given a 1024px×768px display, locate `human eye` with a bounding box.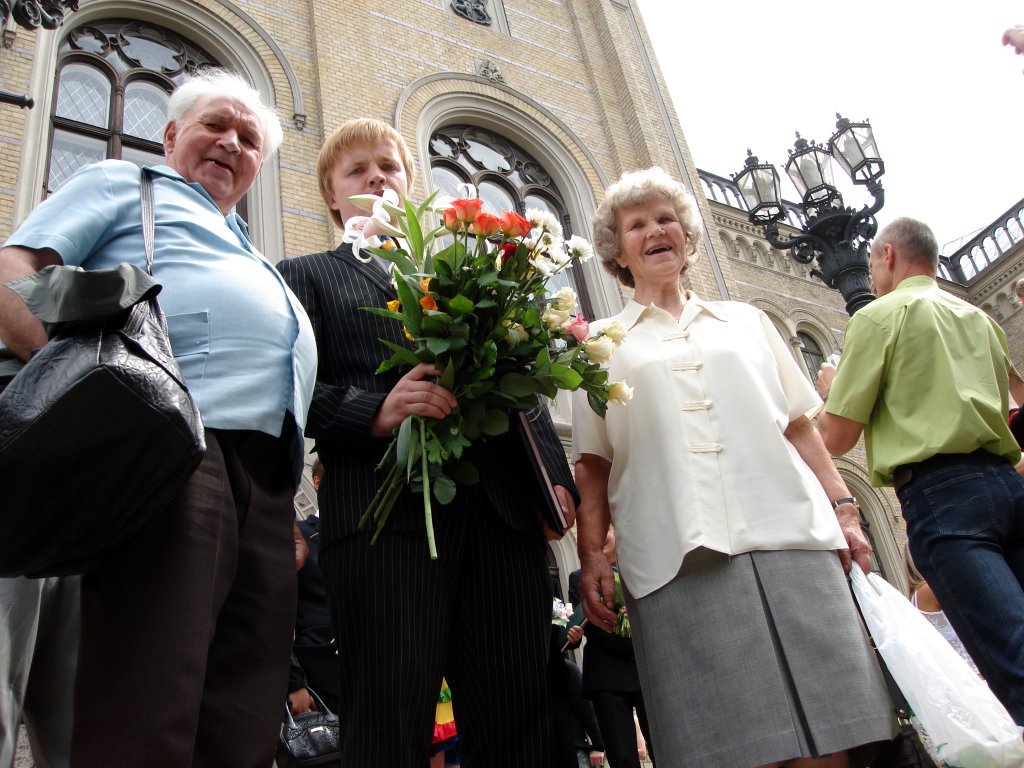
Located: 204 120 225 132.
